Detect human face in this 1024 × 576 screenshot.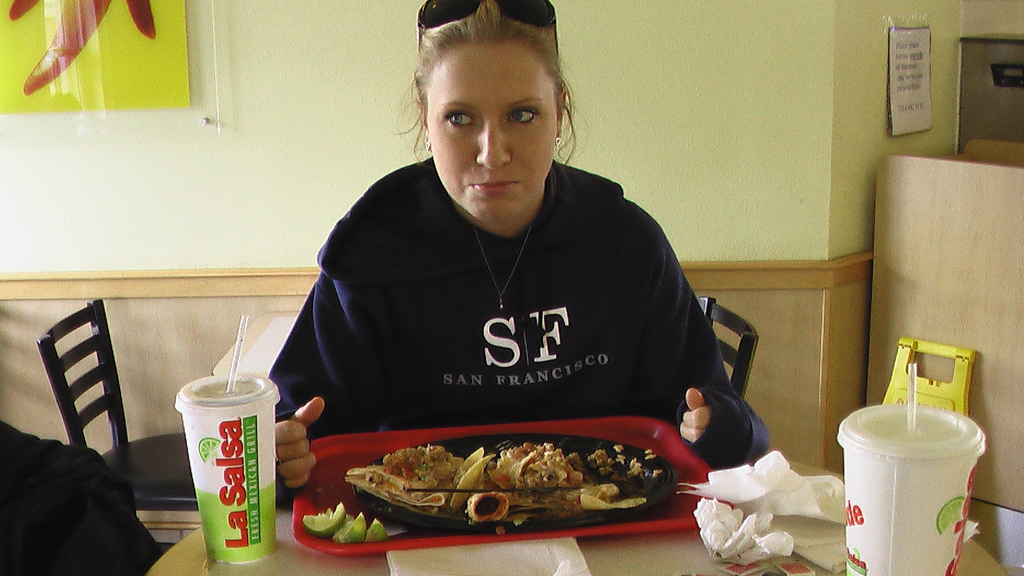
Detection: (x1=417, y1=26, x2=565, y2=220).
